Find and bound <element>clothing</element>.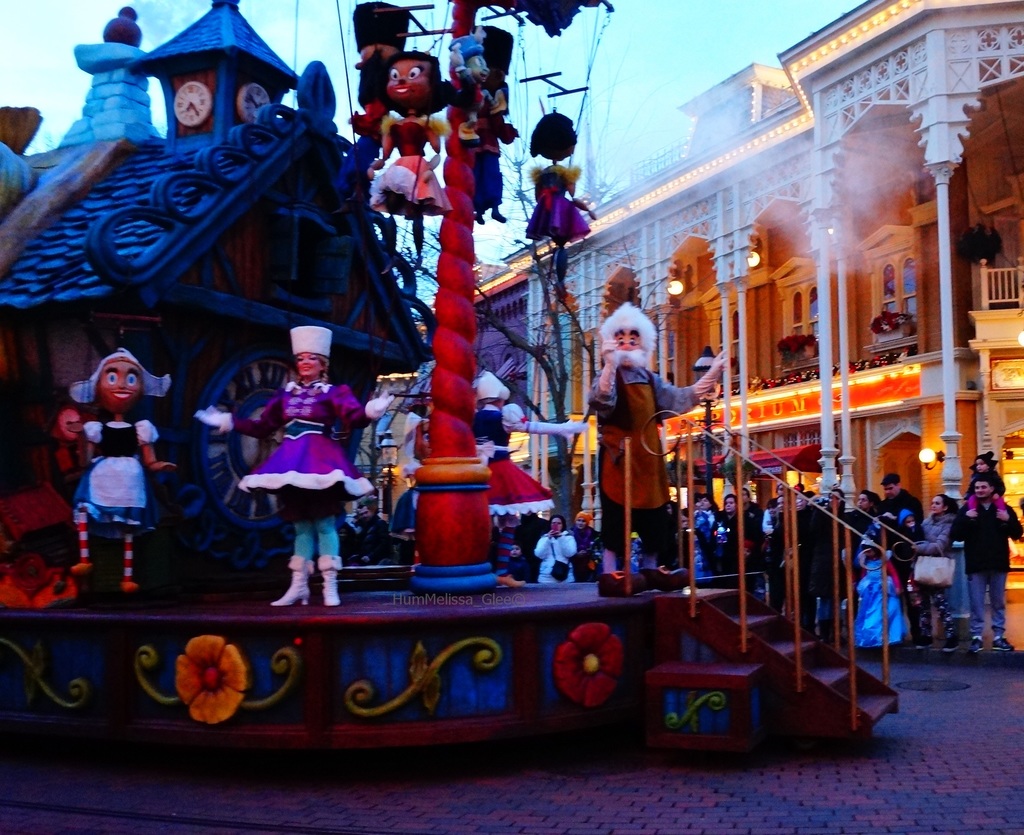
Bound: bbox(79, 418, 156, 525).
